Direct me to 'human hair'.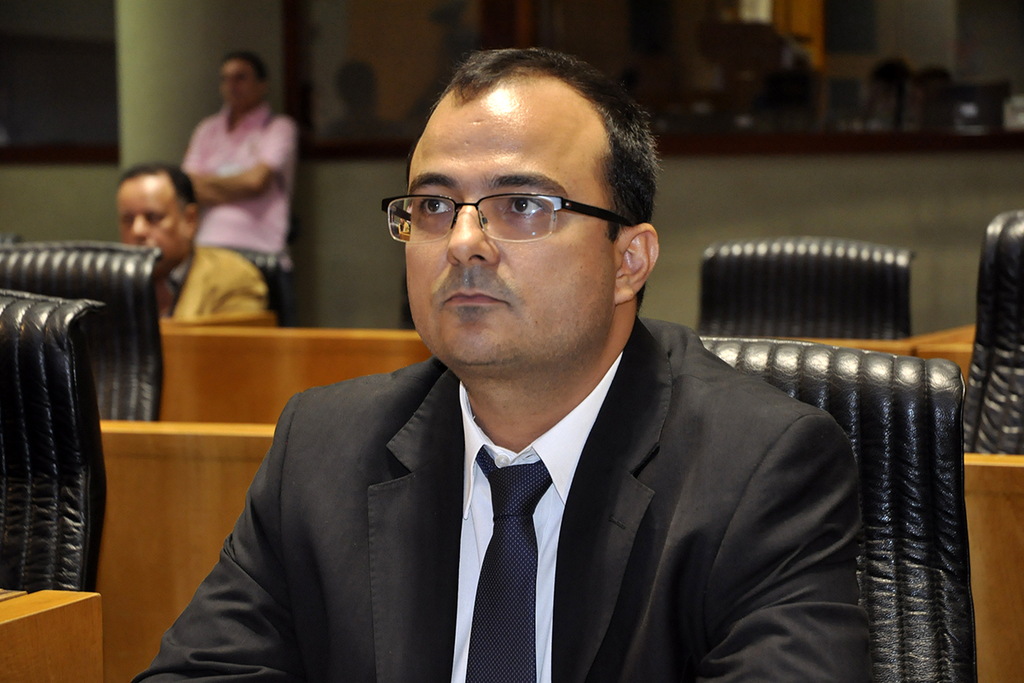
Direction: {"left": 118, "top": 161, "right": 198, "bottom": 222}.
